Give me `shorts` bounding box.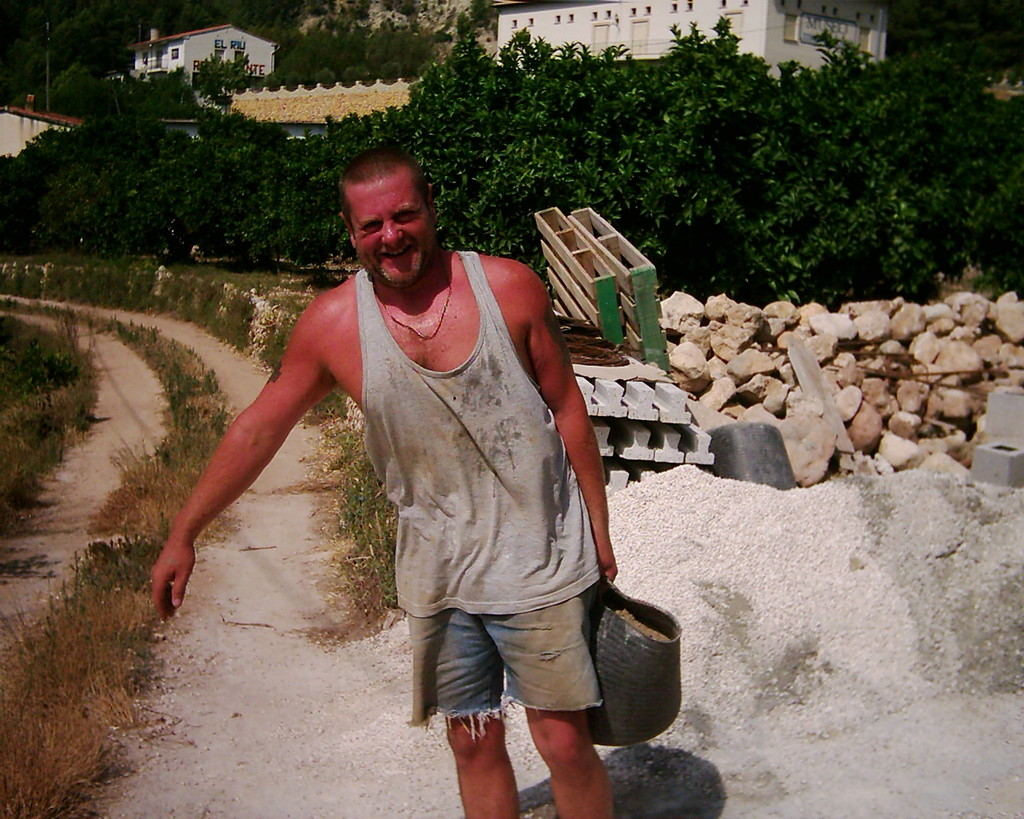
select_region(406, 599, 654, 753).
